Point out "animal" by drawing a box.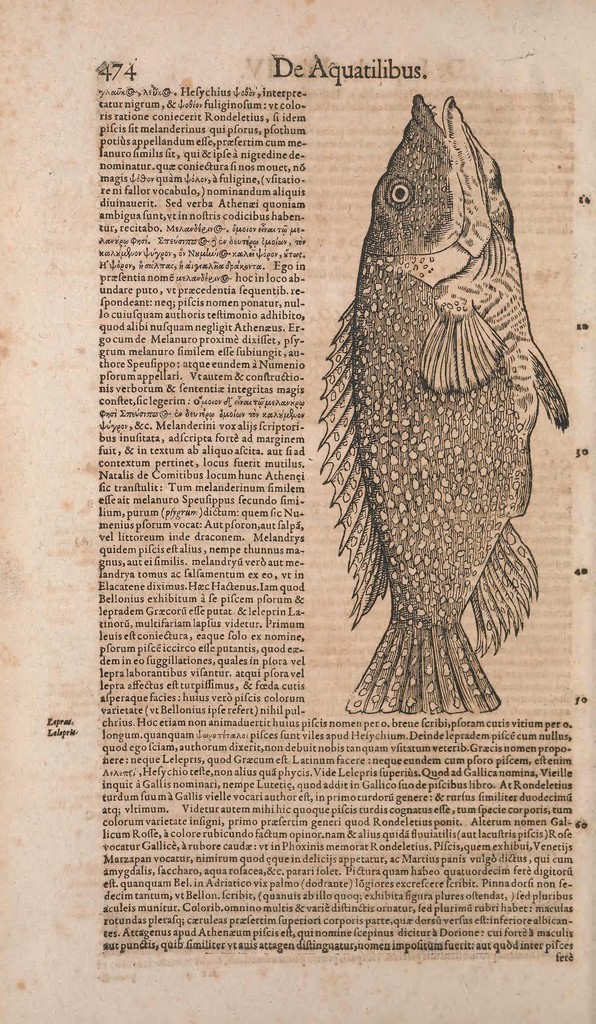
bbox=(314, 90, 567, 713).
